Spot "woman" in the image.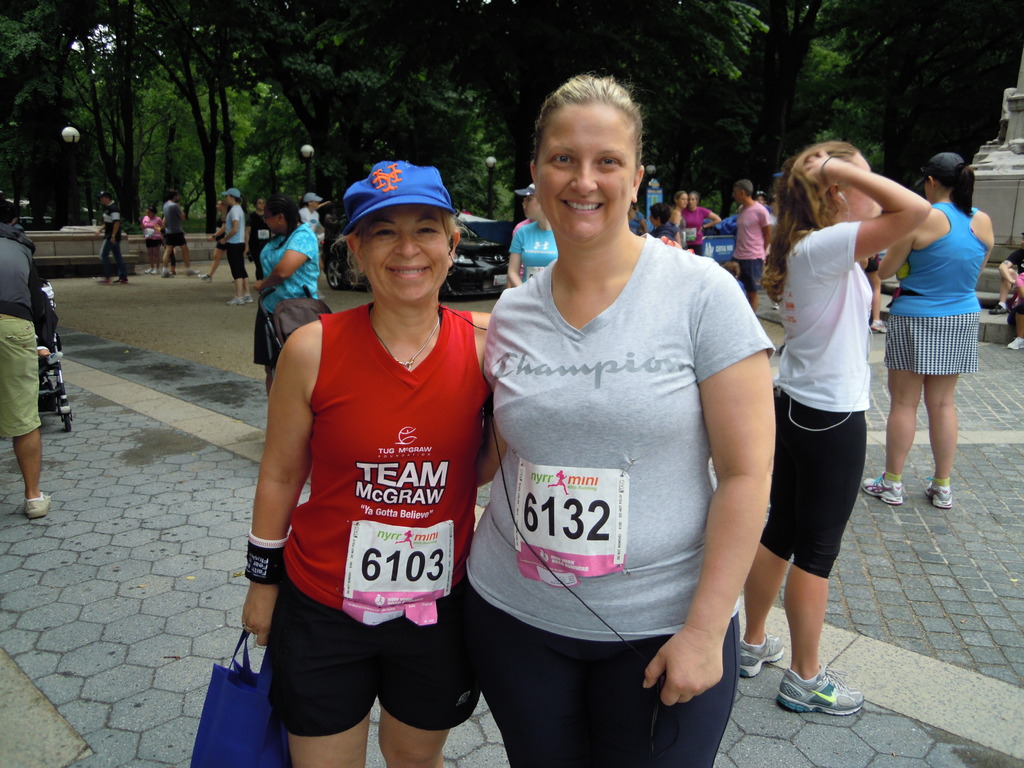
"woman" found at region(243, 161, 493, 767).
